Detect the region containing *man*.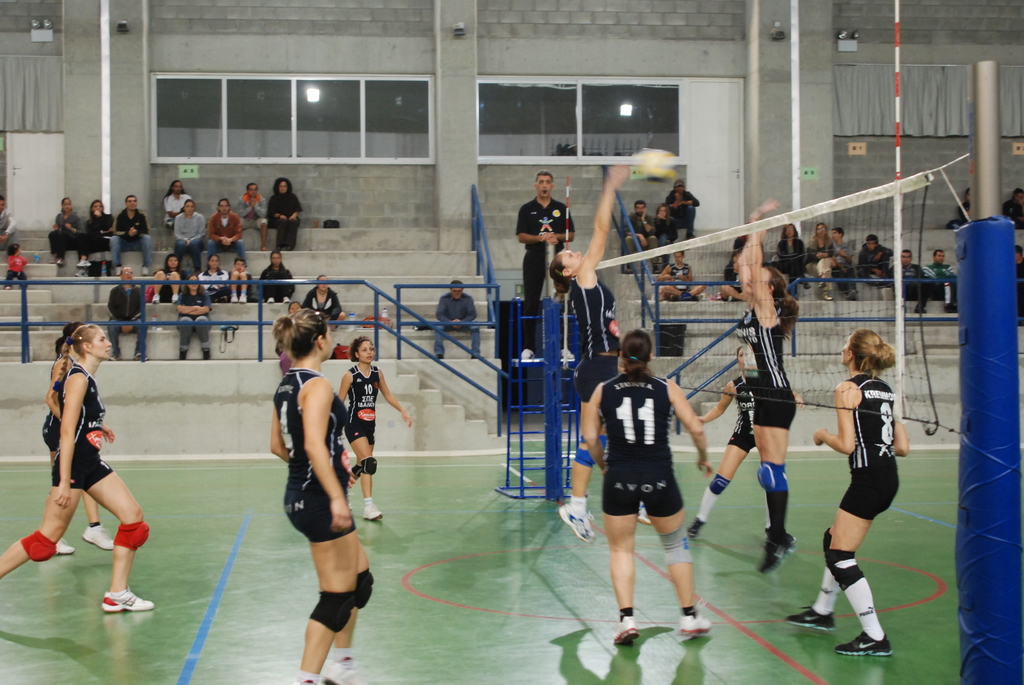
BBox(234, 185, 270, 254).
